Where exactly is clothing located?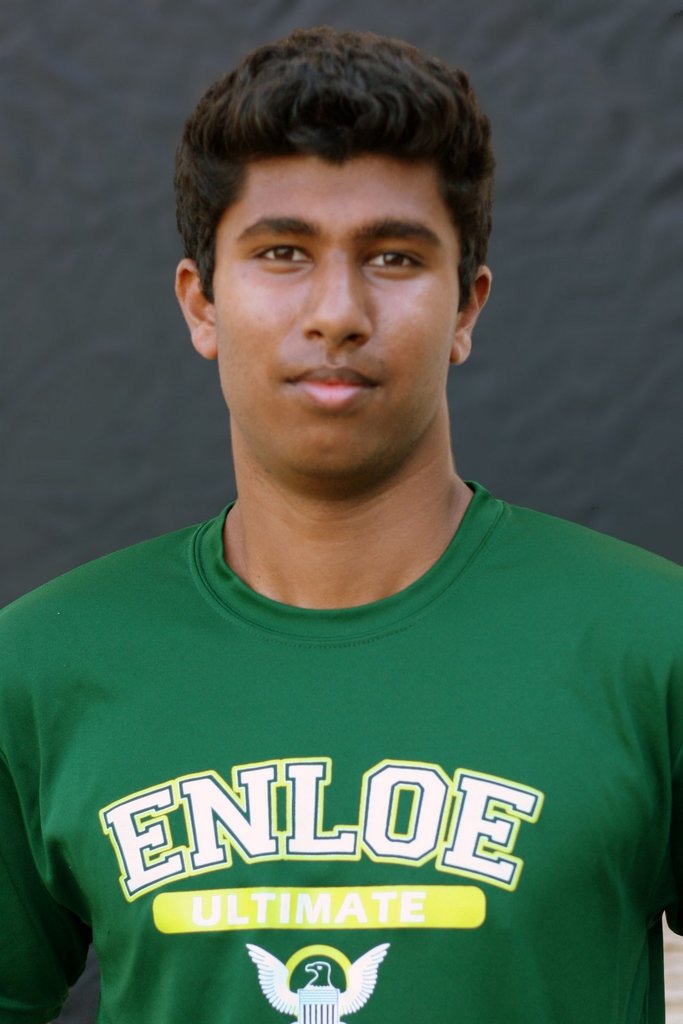
Its bounding box is [x1=0, y1=483, x2=682, y2=1023].
